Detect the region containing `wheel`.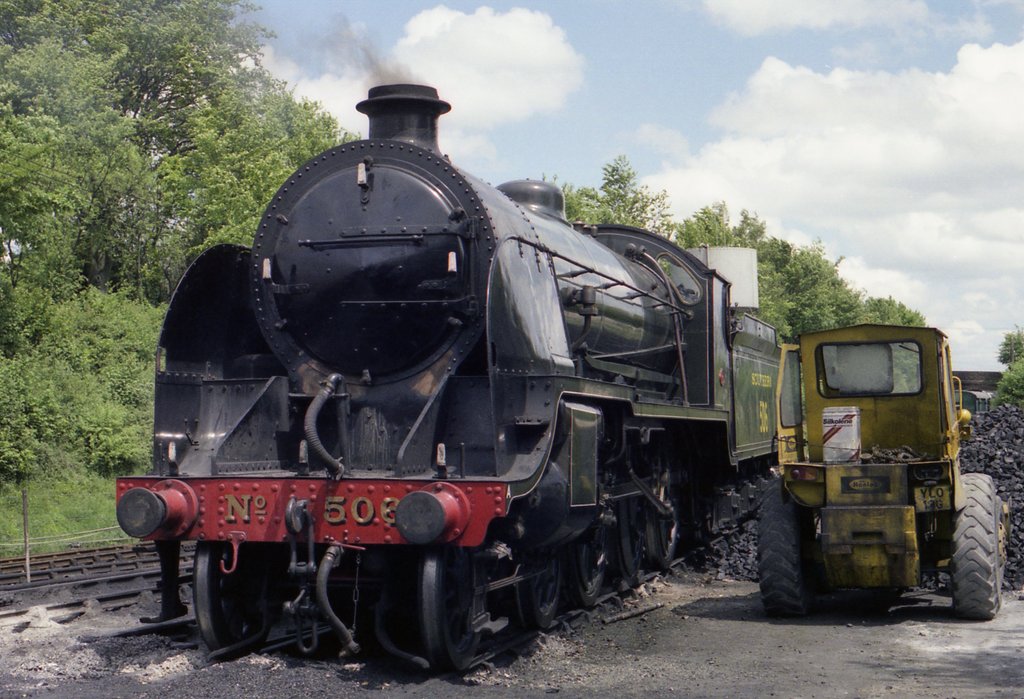
(left=423, top=545, right=489, bottom=670).
